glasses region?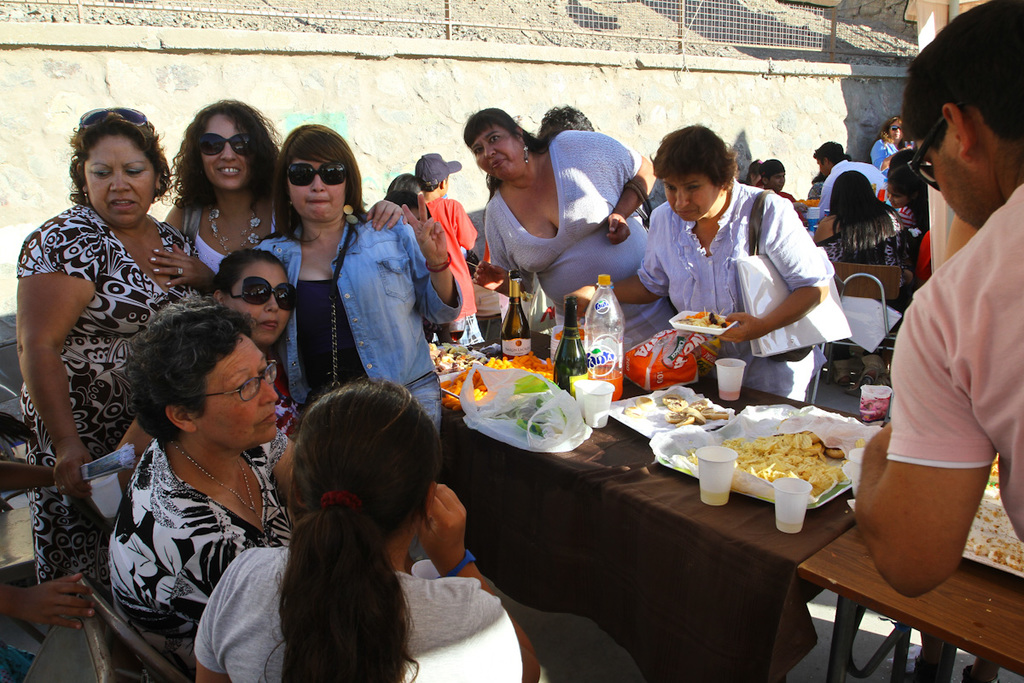
select_region(193, 133, 253, 157)
